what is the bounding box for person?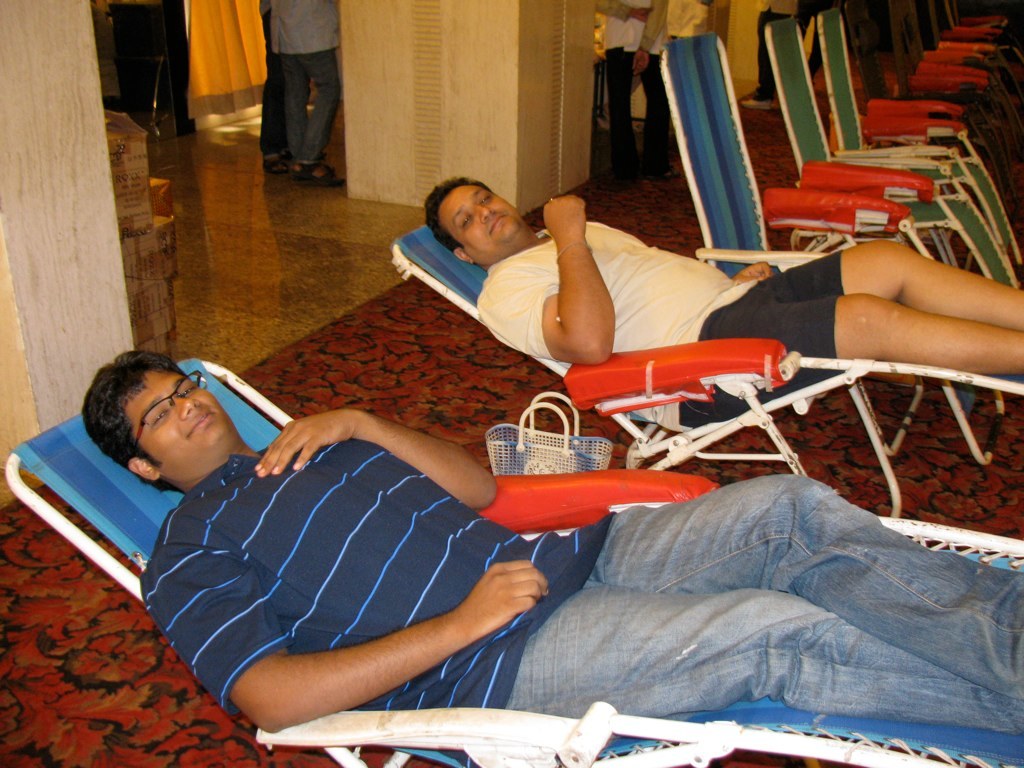
Rect(595, 0, 667, 177).
